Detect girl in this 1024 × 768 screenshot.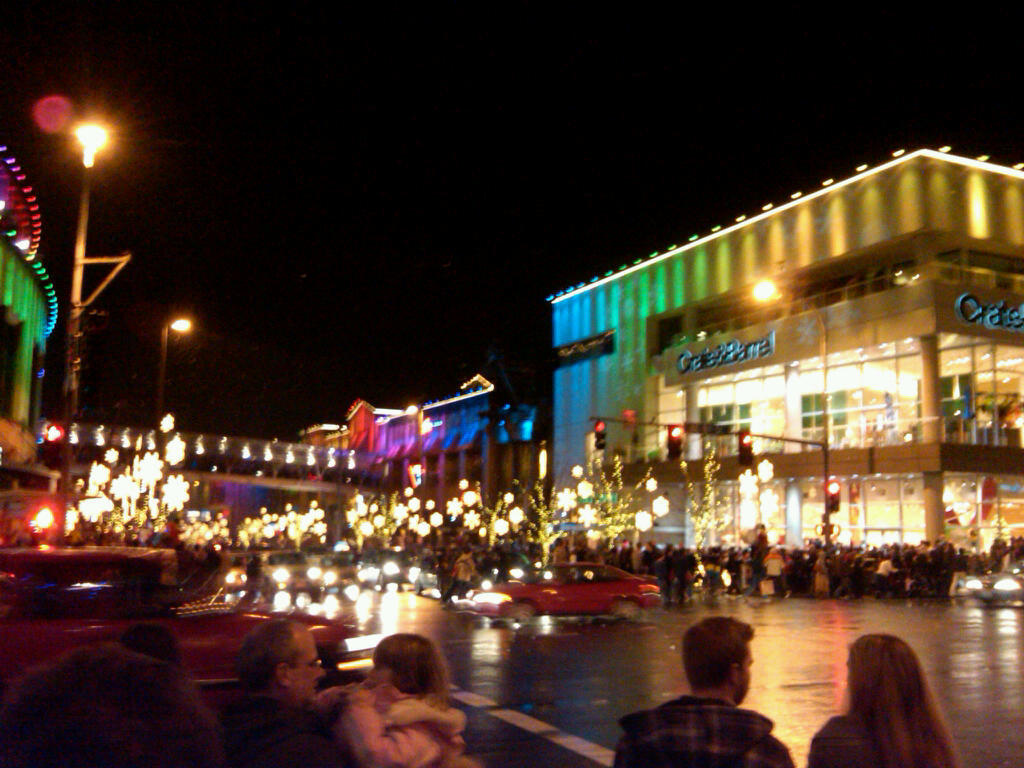
Detection: rect(337, 637, 465, 767).
